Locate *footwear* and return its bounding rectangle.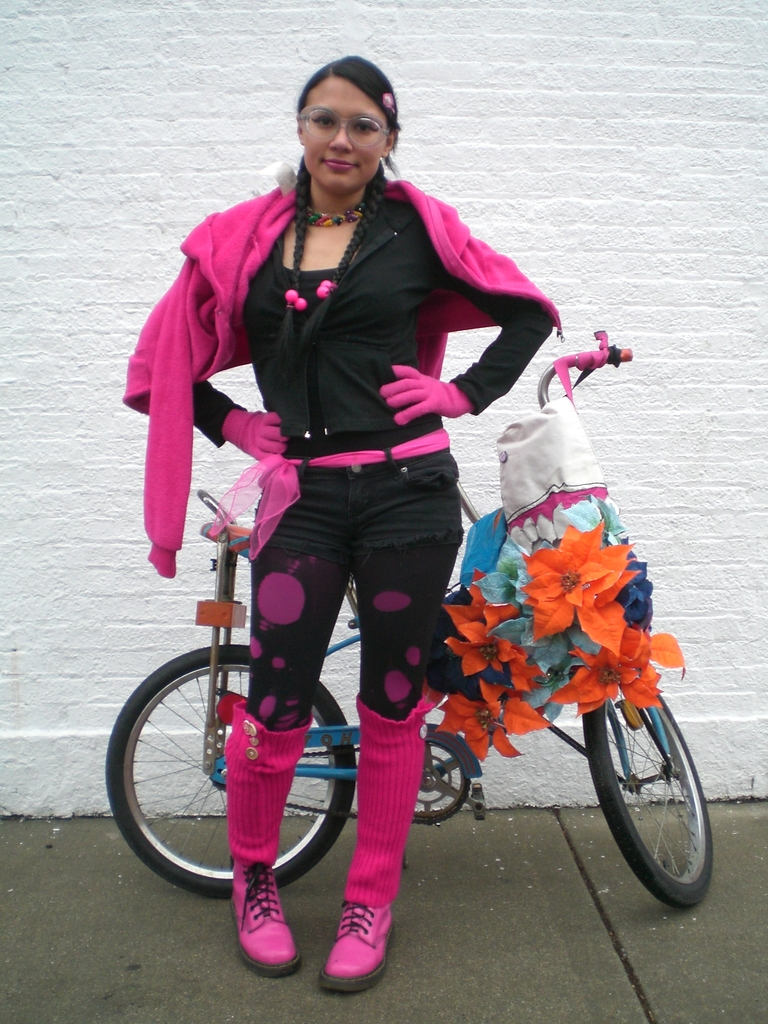
{"x1": 232, "y1": 858, "x2": 308, "y2": 973}.
